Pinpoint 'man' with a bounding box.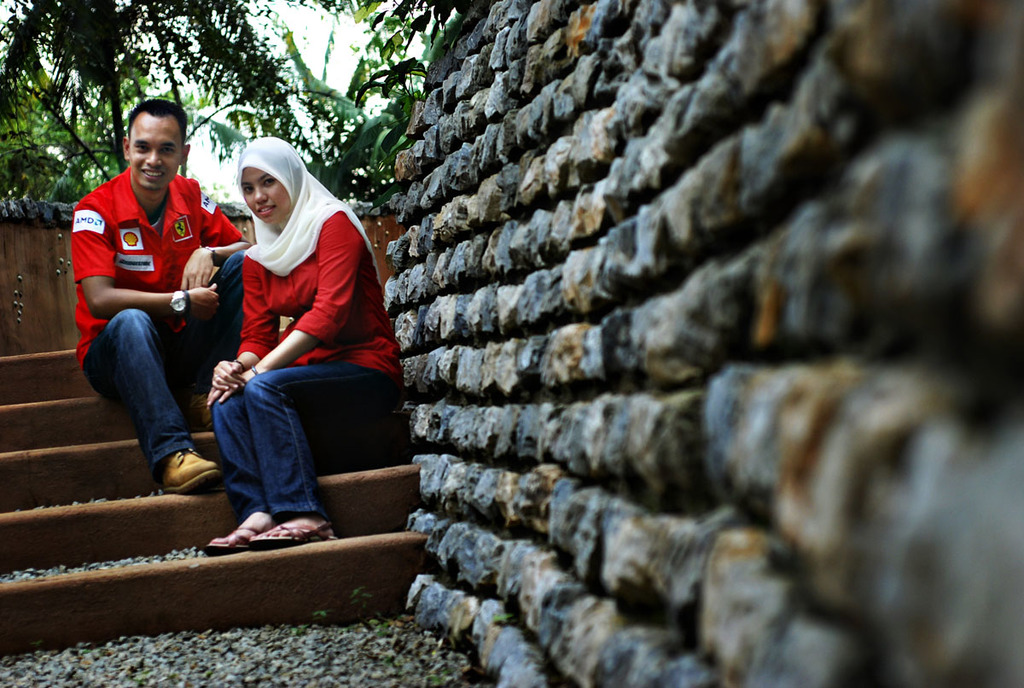
70 95 282 497.
